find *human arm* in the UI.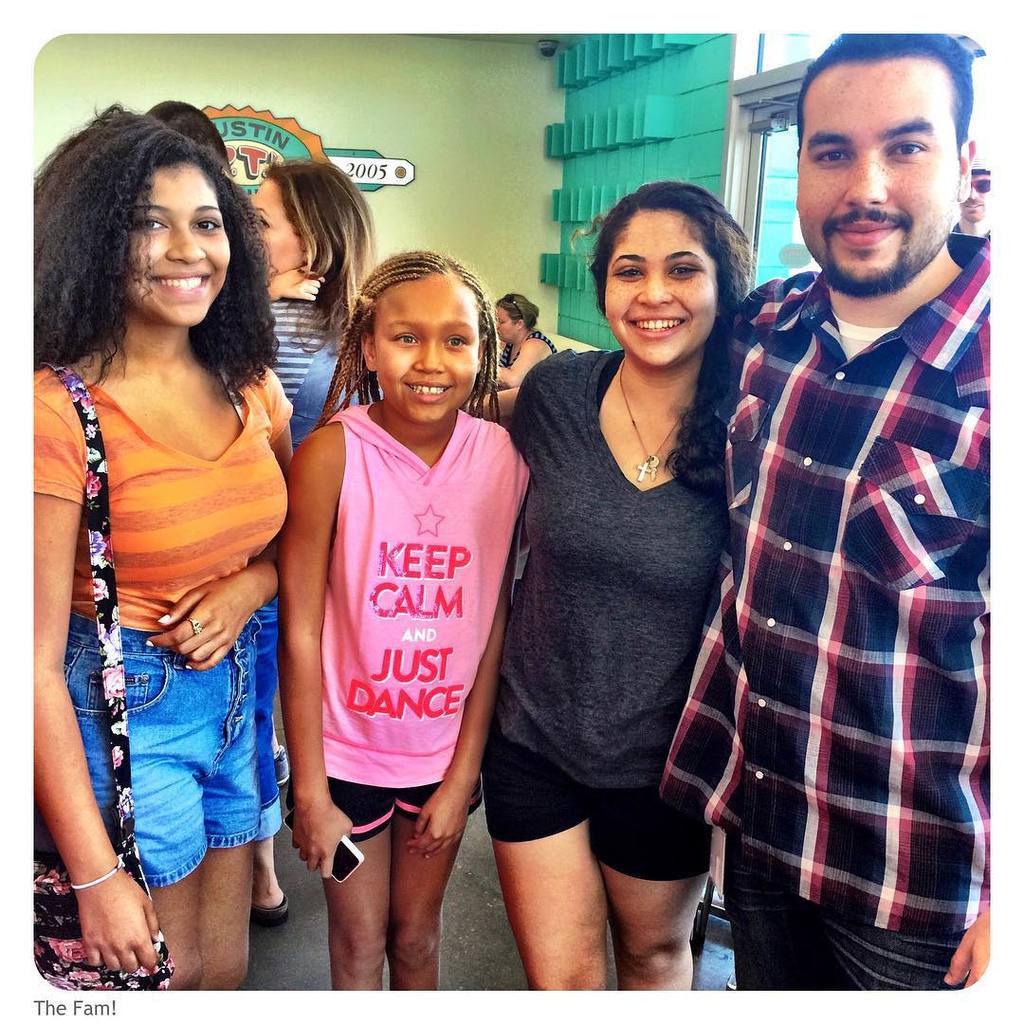
UI element at <region>710, 309, 774, 462</region>.
